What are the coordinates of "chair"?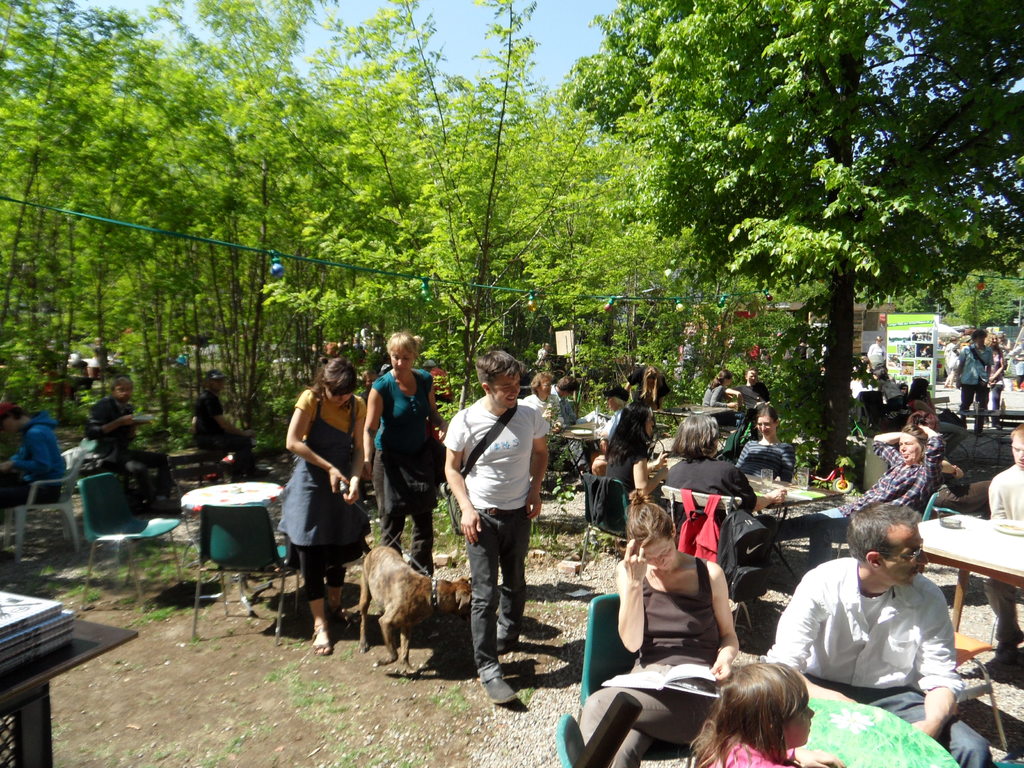
x1=830, y1=493, x2=939, y2=557.
